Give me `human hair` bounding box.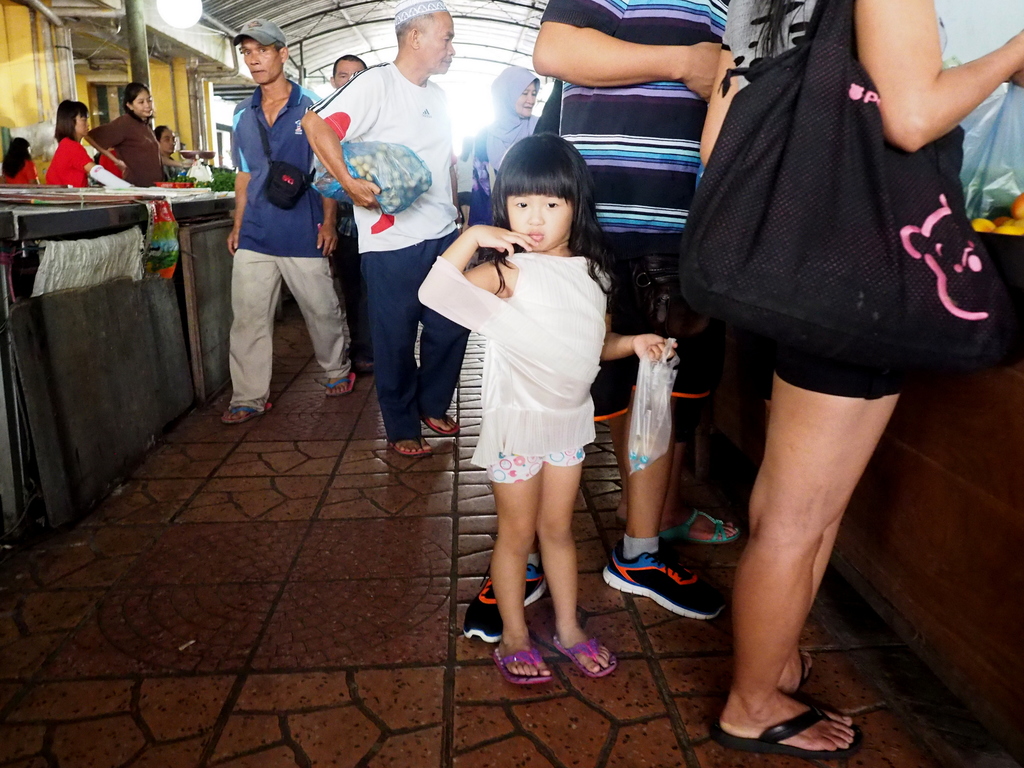
pyautogui.locateOnScreen(126, 80, 148, 114).
